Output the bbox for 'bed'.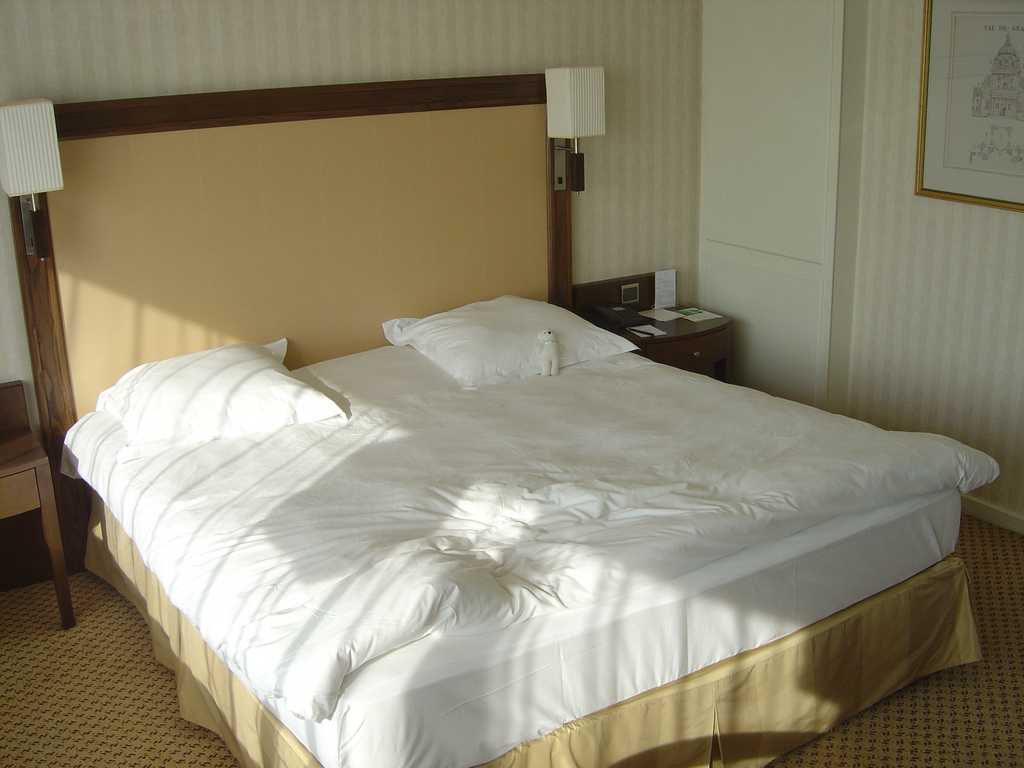
locate(8, 72, 1007, 767).
